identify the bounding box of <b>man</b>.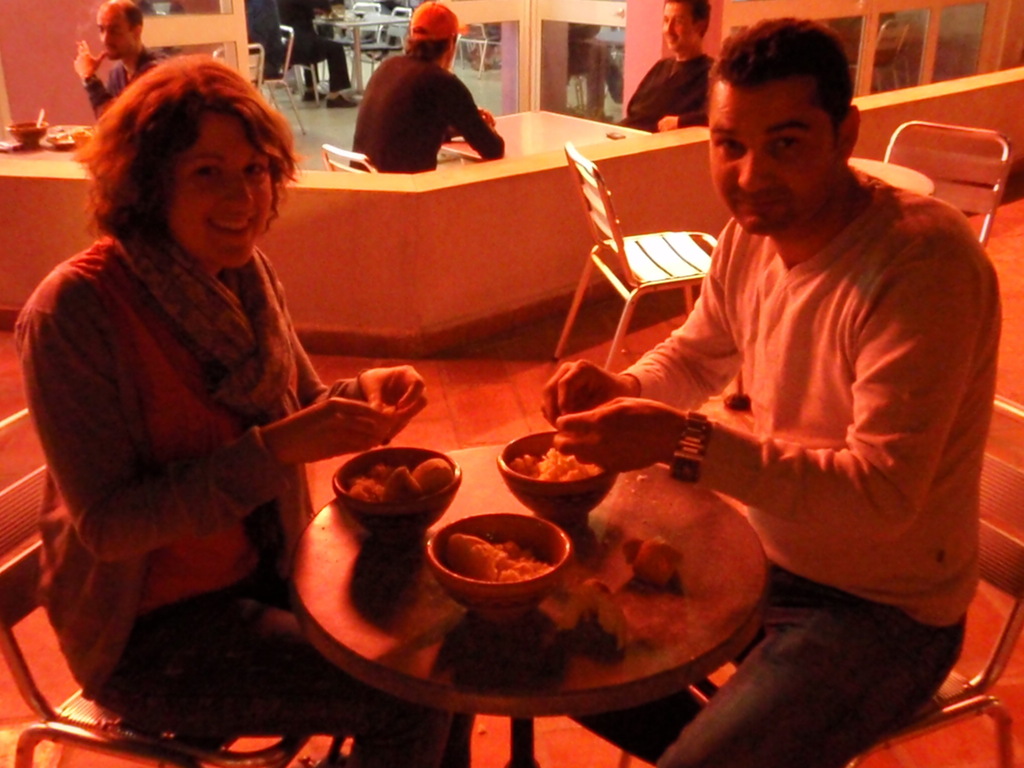
351 0 508 176.
